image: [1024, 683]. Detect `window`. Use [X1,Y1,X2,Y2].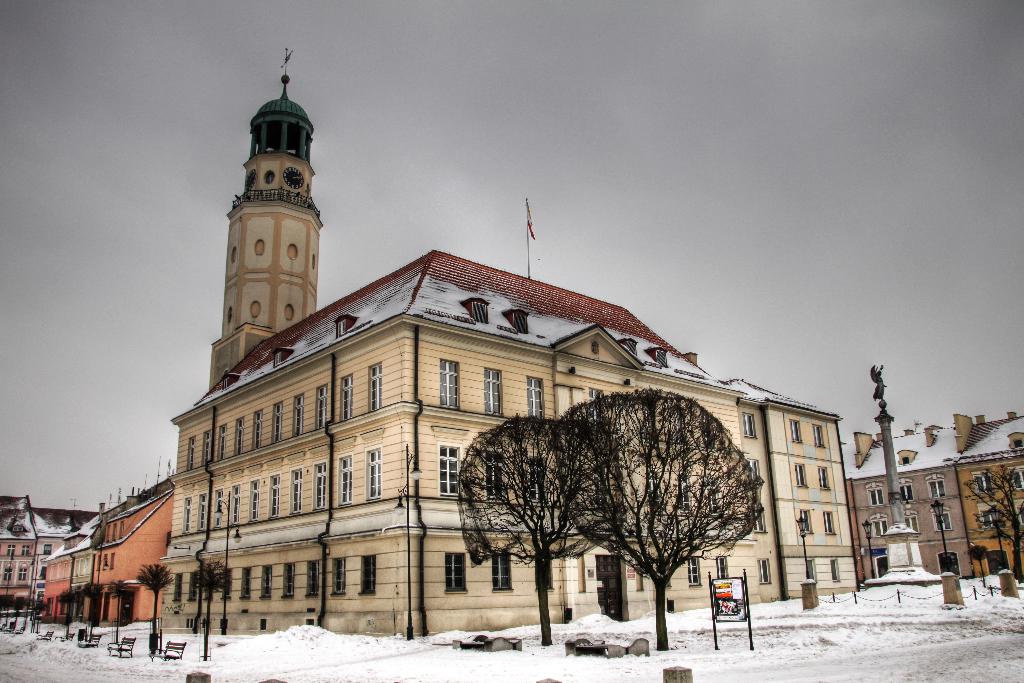
[488,551,511,593].
